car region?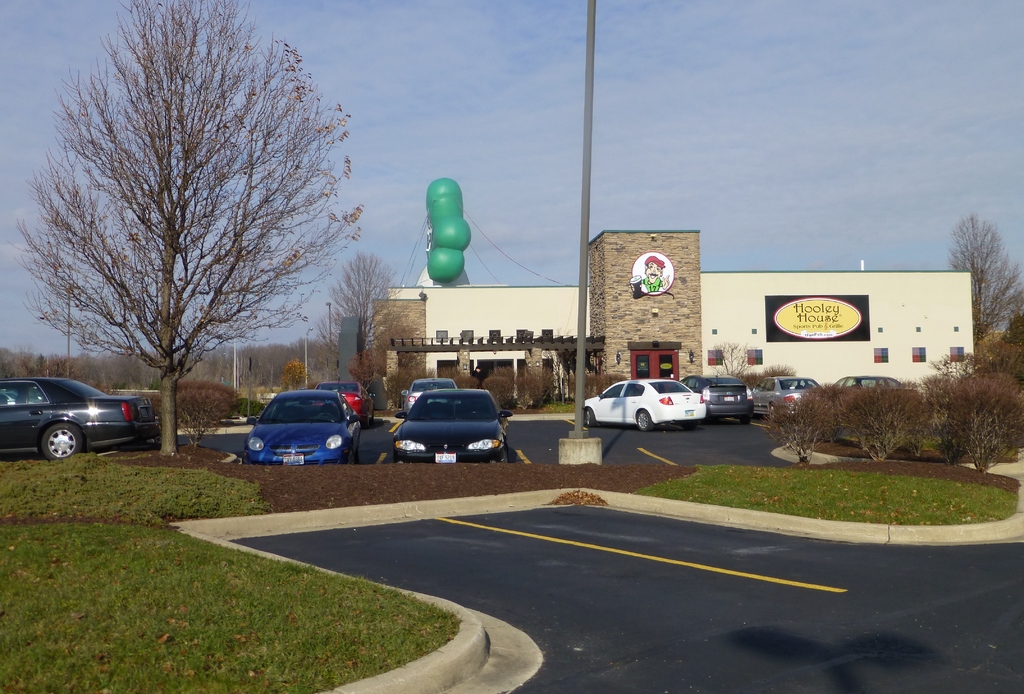
select_region(384, 383, 500, 462)
